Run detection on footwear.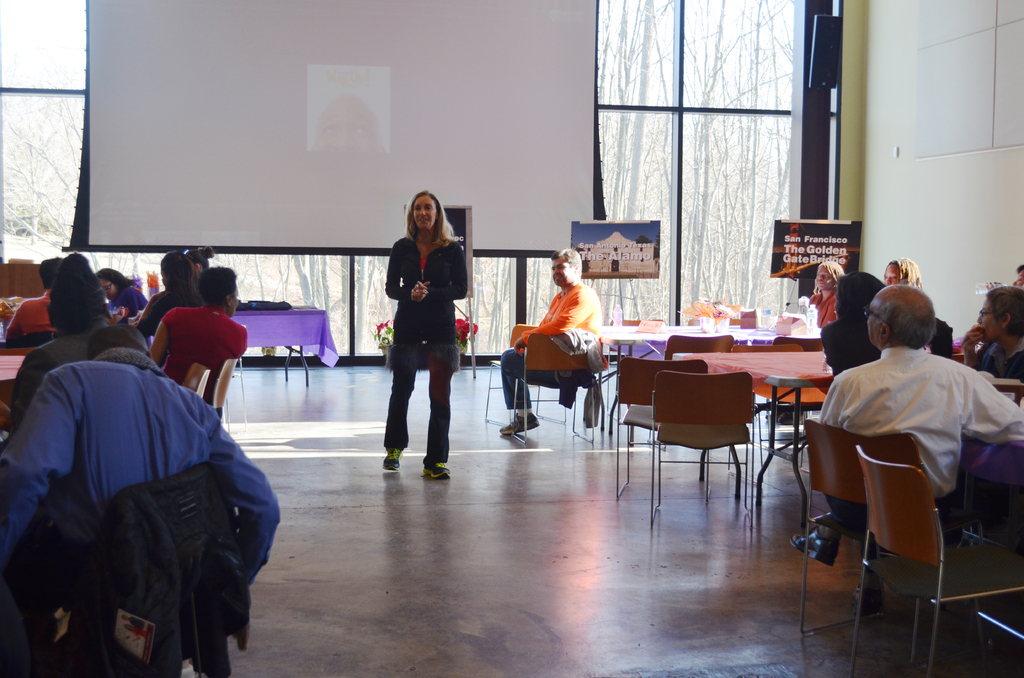
Result: box(424, 462, 451, 479).
